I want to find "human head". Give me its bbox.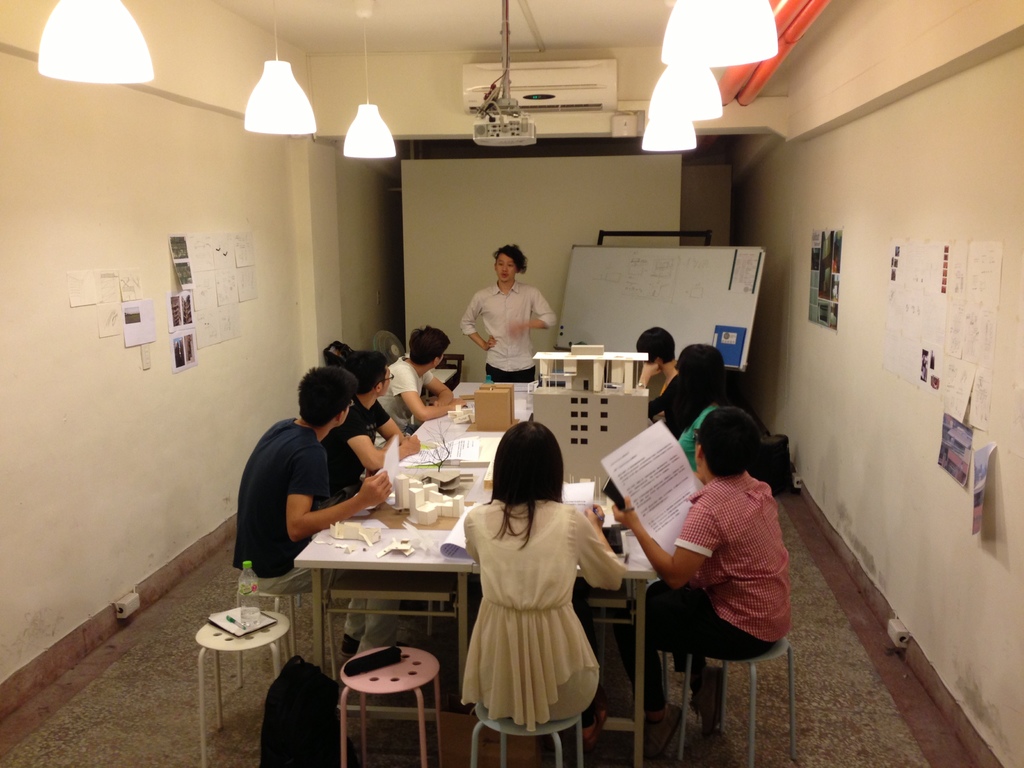
(left=497, top=416, right=567, bottom=504).
